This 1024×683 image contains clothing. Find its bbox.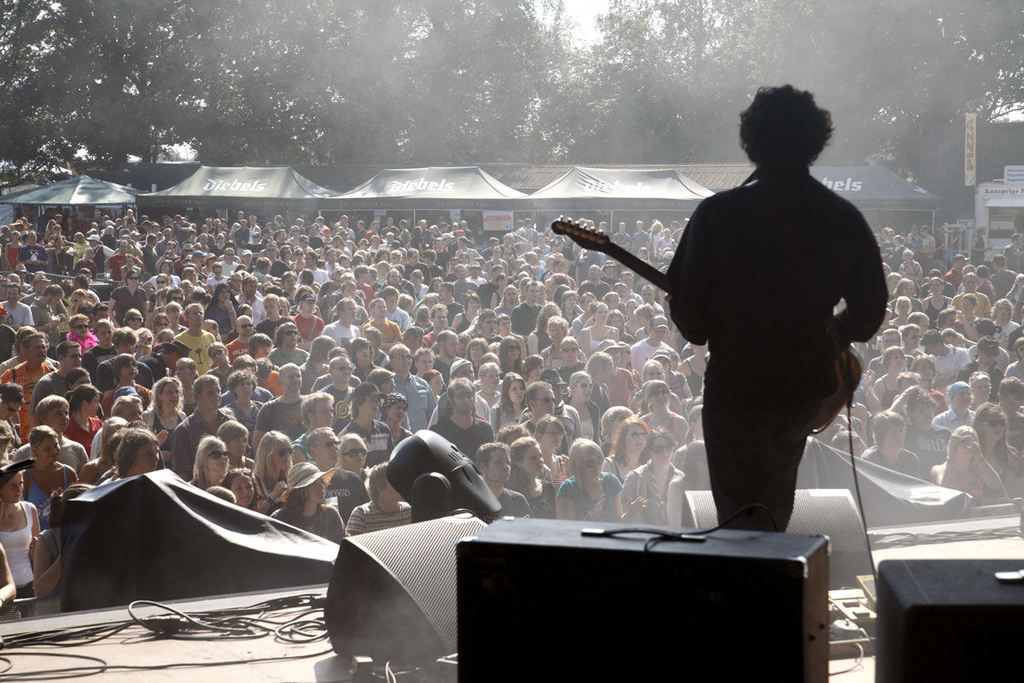
select_region(171, 413, 234, 470).
